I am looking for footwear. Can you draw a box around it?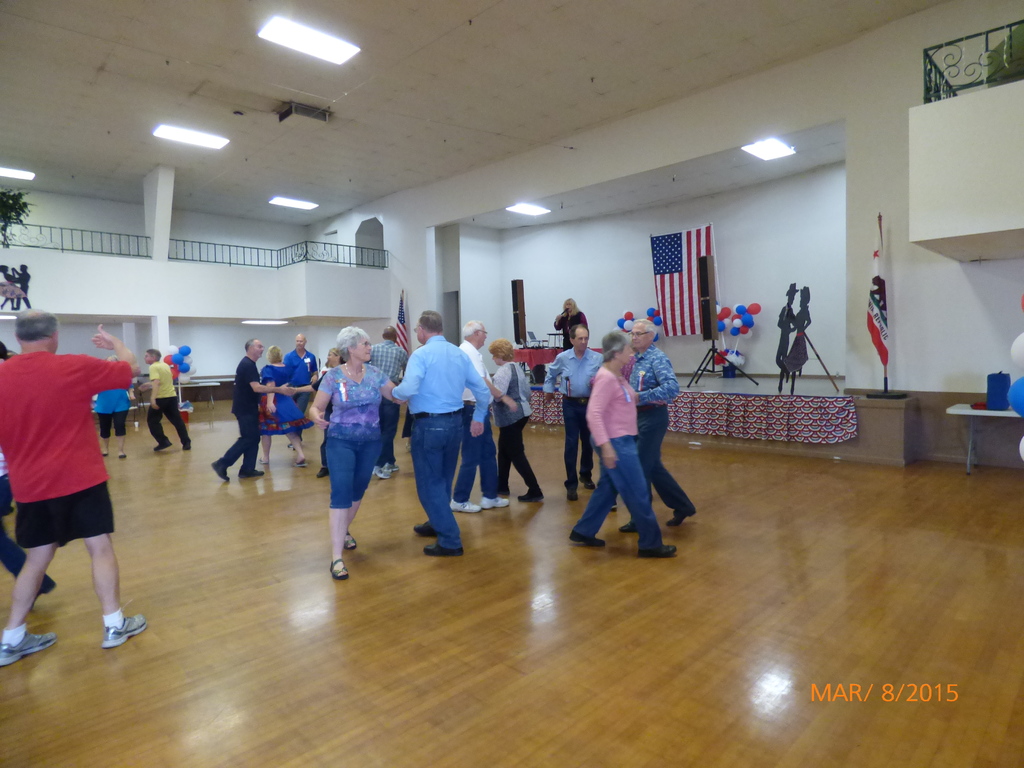
Sure, the bounding box is [104,452,112,458].
